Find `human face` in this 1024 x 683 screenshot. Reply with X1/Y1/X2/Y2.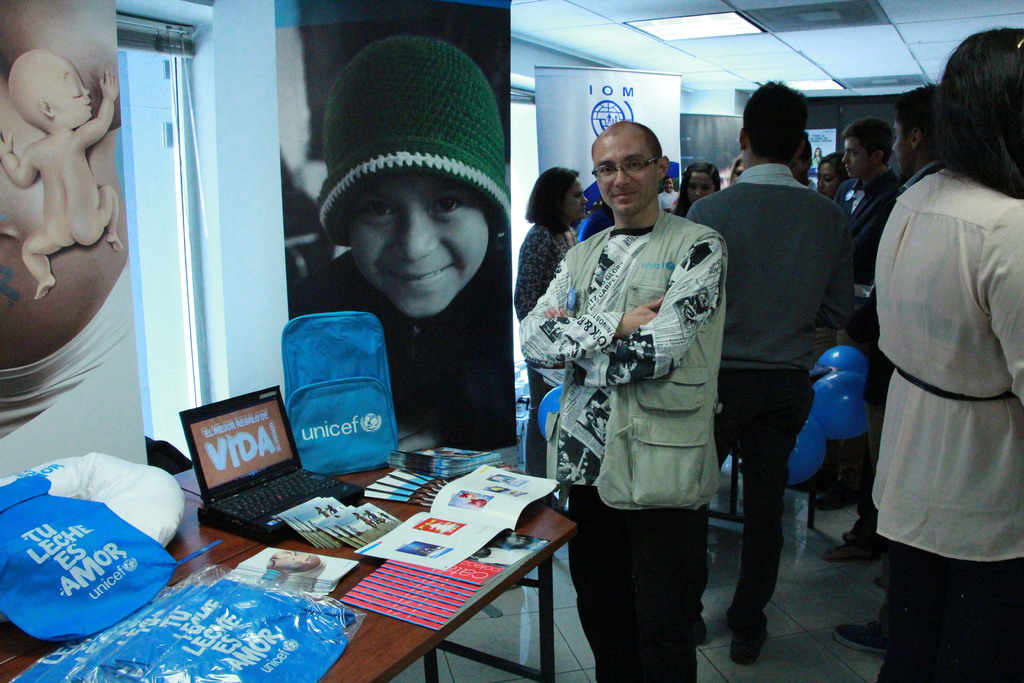
54/62/93/131.
